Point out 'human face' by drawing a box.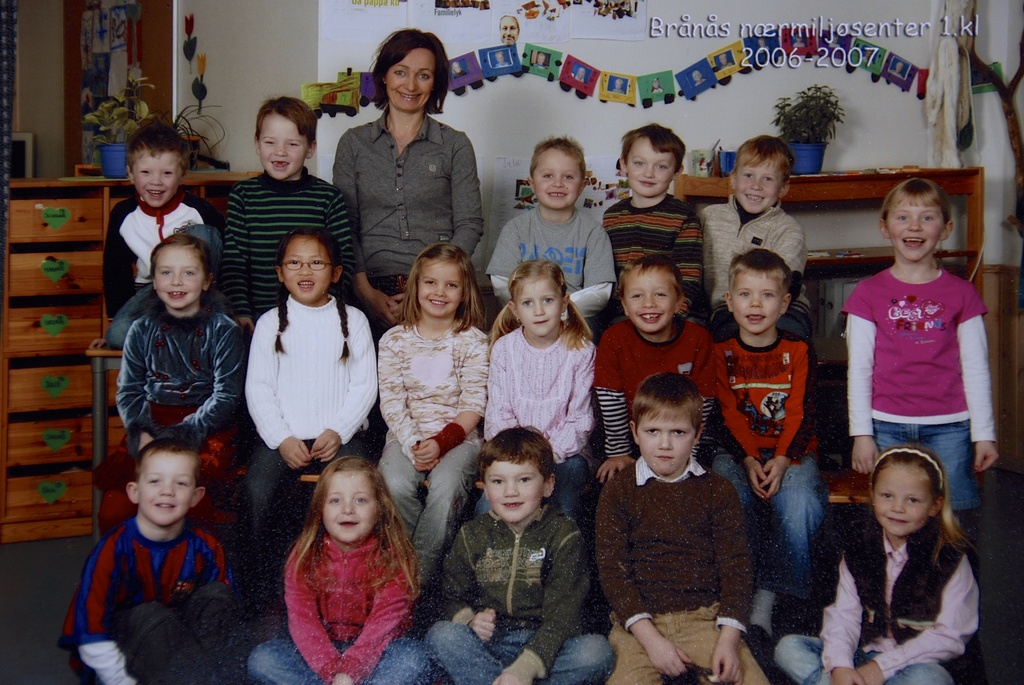
locate(132, 142, 182, 210).
